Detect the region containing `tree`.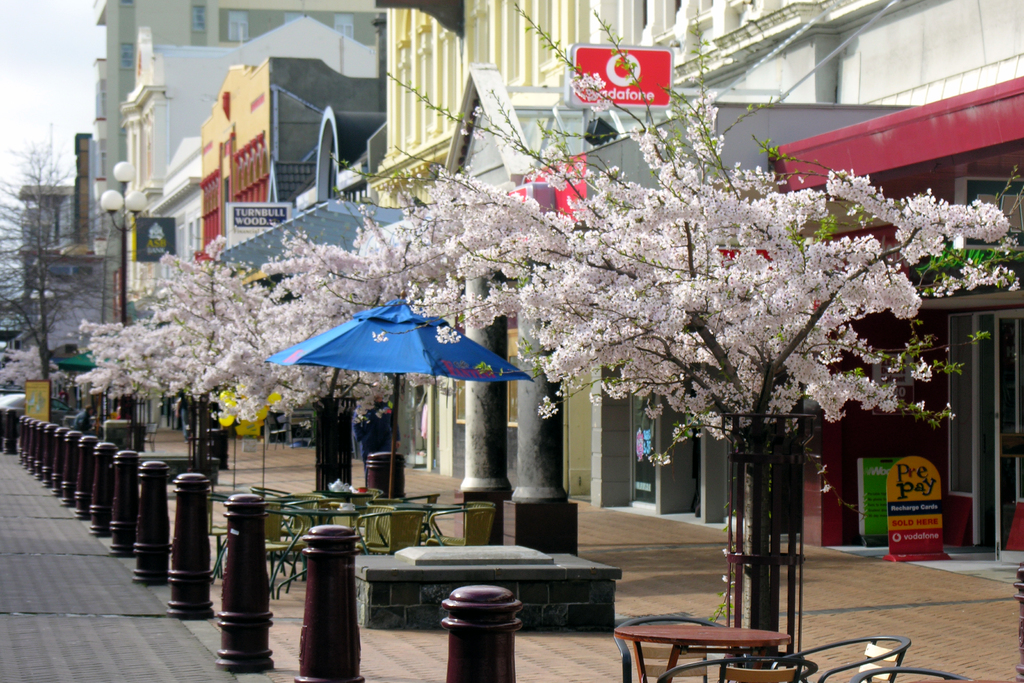
[x1=63, y1=231, x2=388, y2=483].
